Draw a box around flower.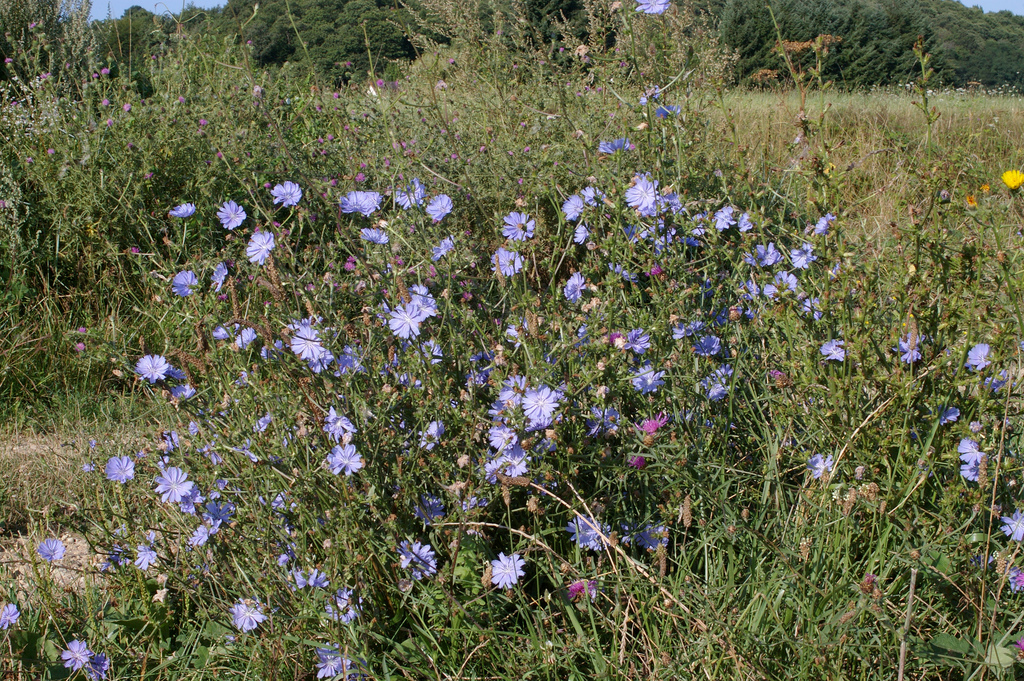
detection(824, 340, 845, 361).
